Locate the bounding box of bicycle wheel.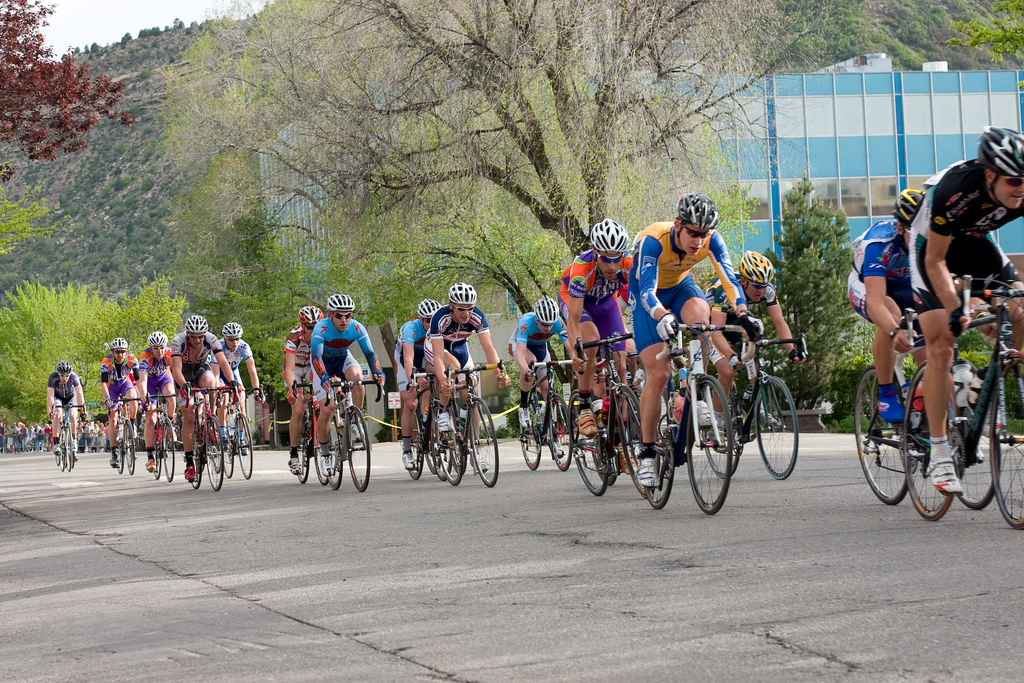
Bounding box: (591, 415, 617, 485).
